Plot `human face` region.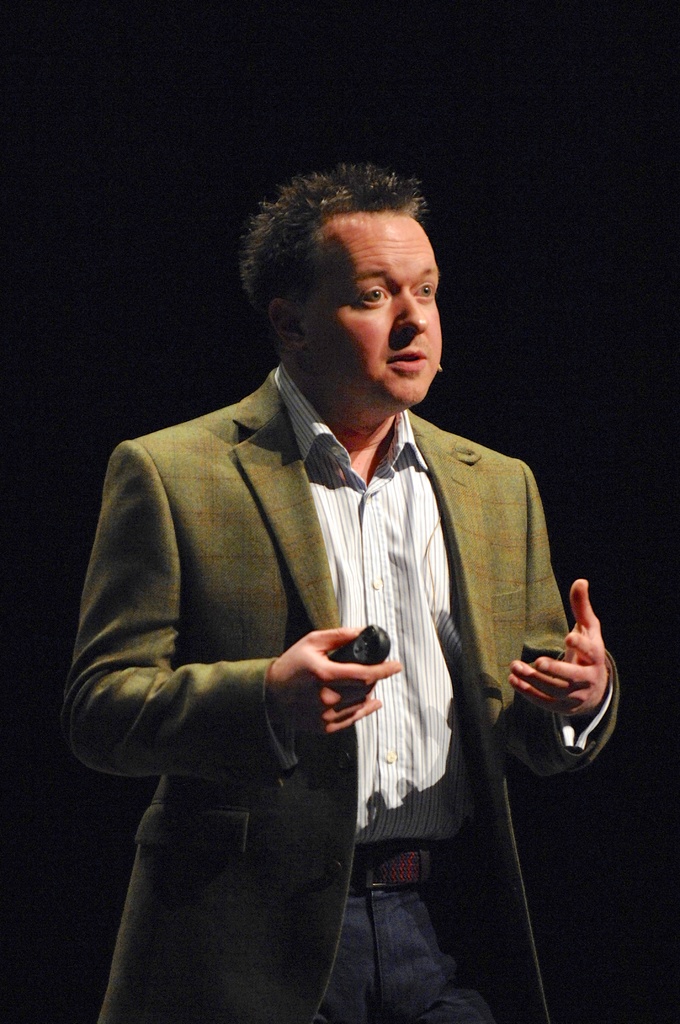
Plotted at (316,211,438,406).
